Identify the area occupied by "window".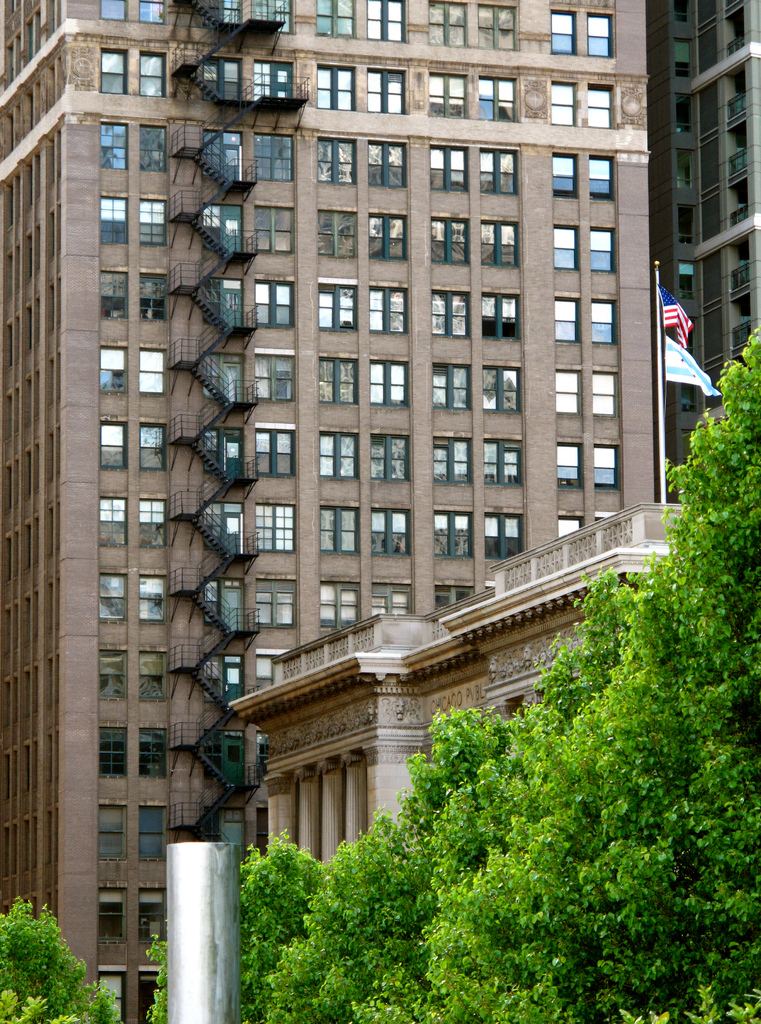
Area: [left=428, top=218, right=472, bottom=267].
